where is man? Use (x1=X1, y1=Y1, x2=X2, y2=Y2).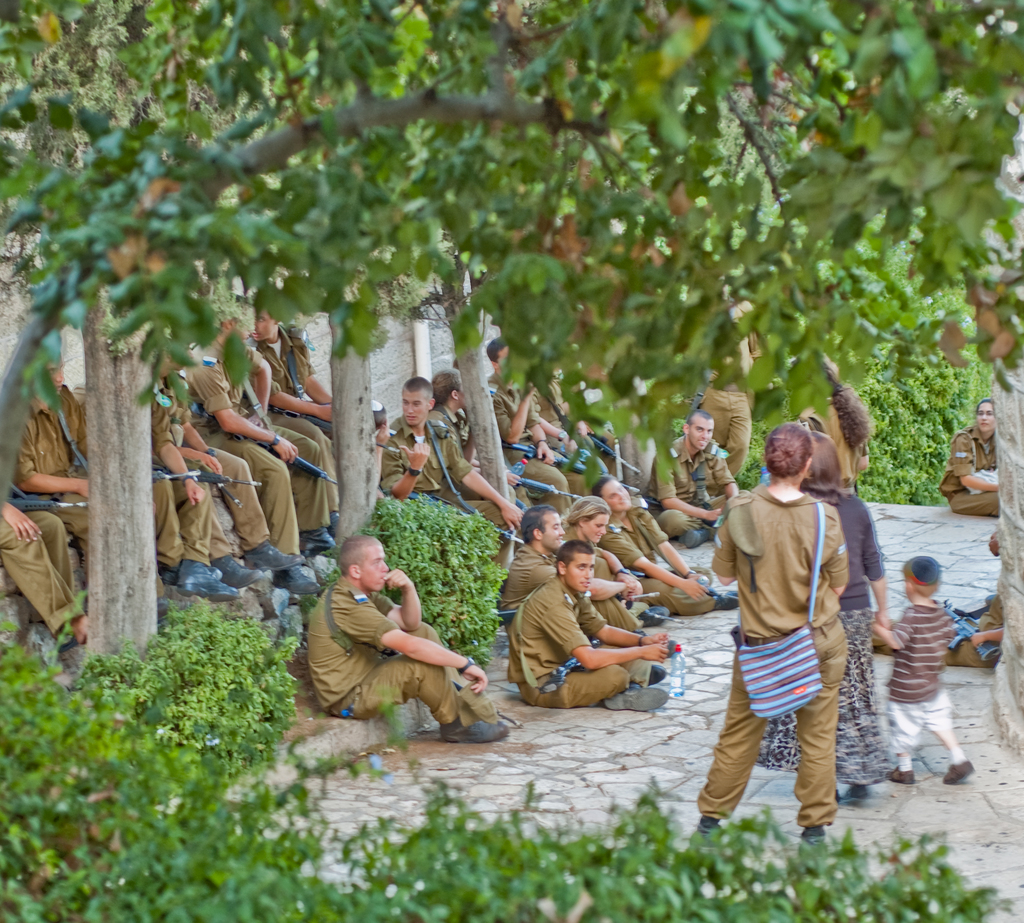
(x1=179, y1=322, x2=350, y2=565).
